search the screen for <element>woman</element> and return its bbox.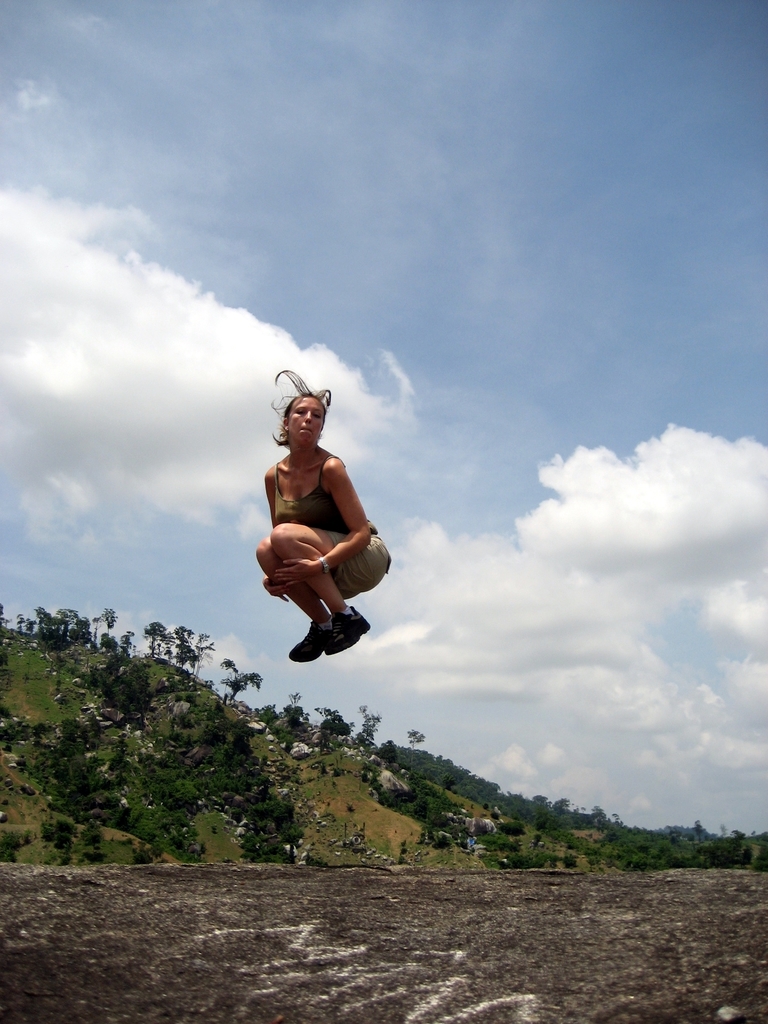
Found: {"x1": 244, "y1": 372, "x2": 397, "y2": 692}.
